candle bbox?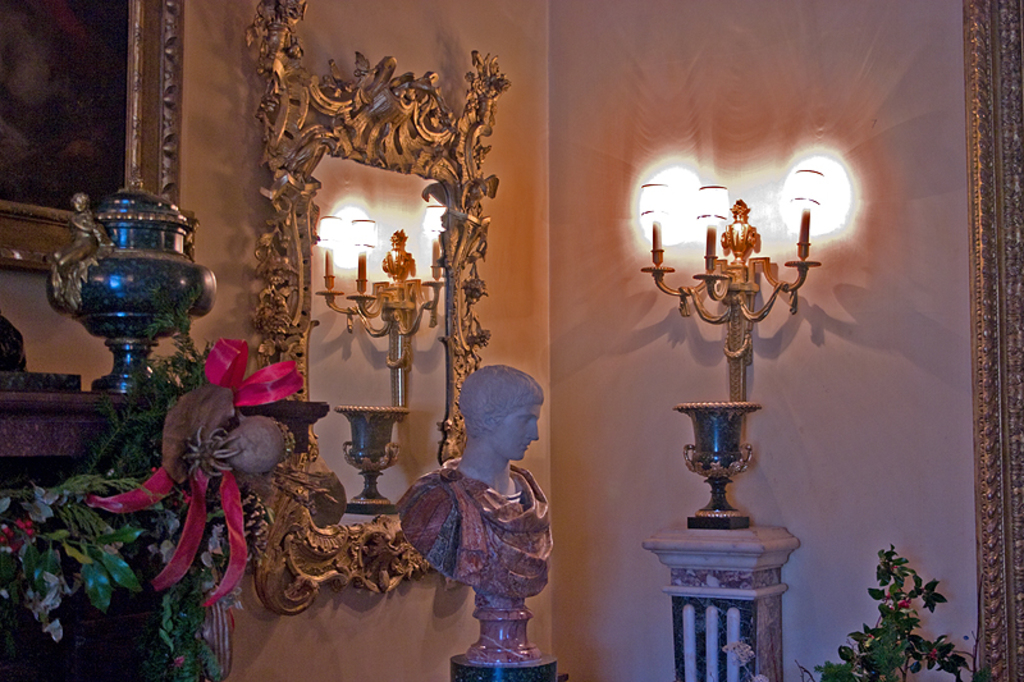
{"left": 800, "top": 212, "right": 813, "bottom": 258}
